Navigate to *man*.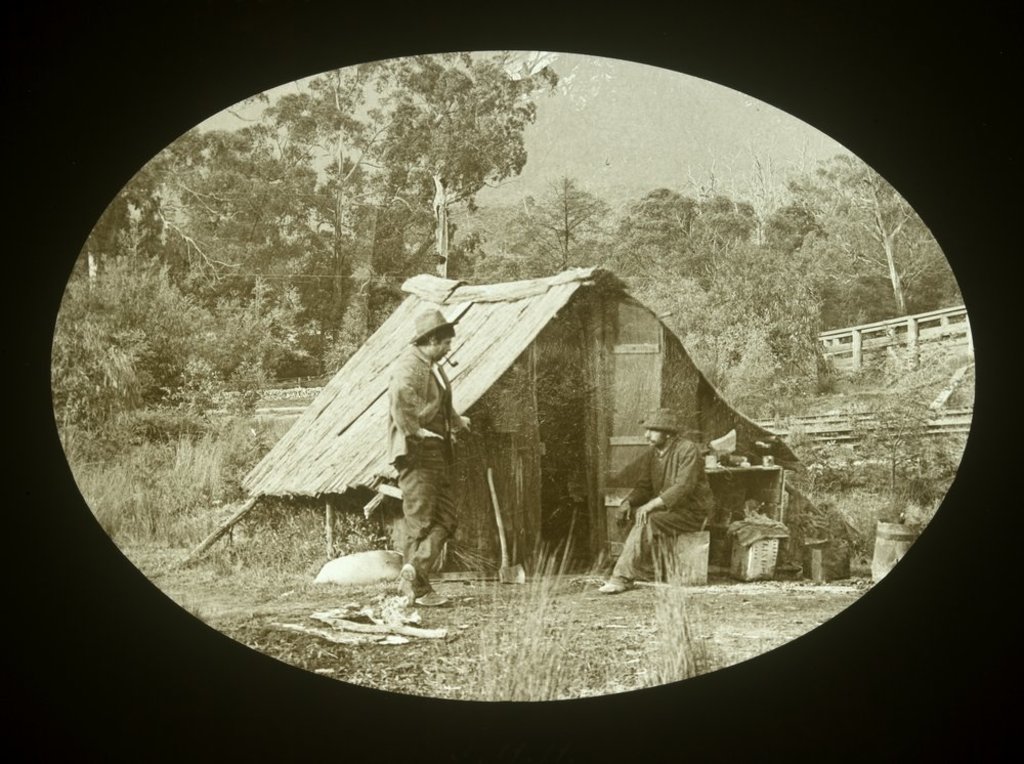
Navigation target: <bbox>384, 316, 479, 597</bbox>.
